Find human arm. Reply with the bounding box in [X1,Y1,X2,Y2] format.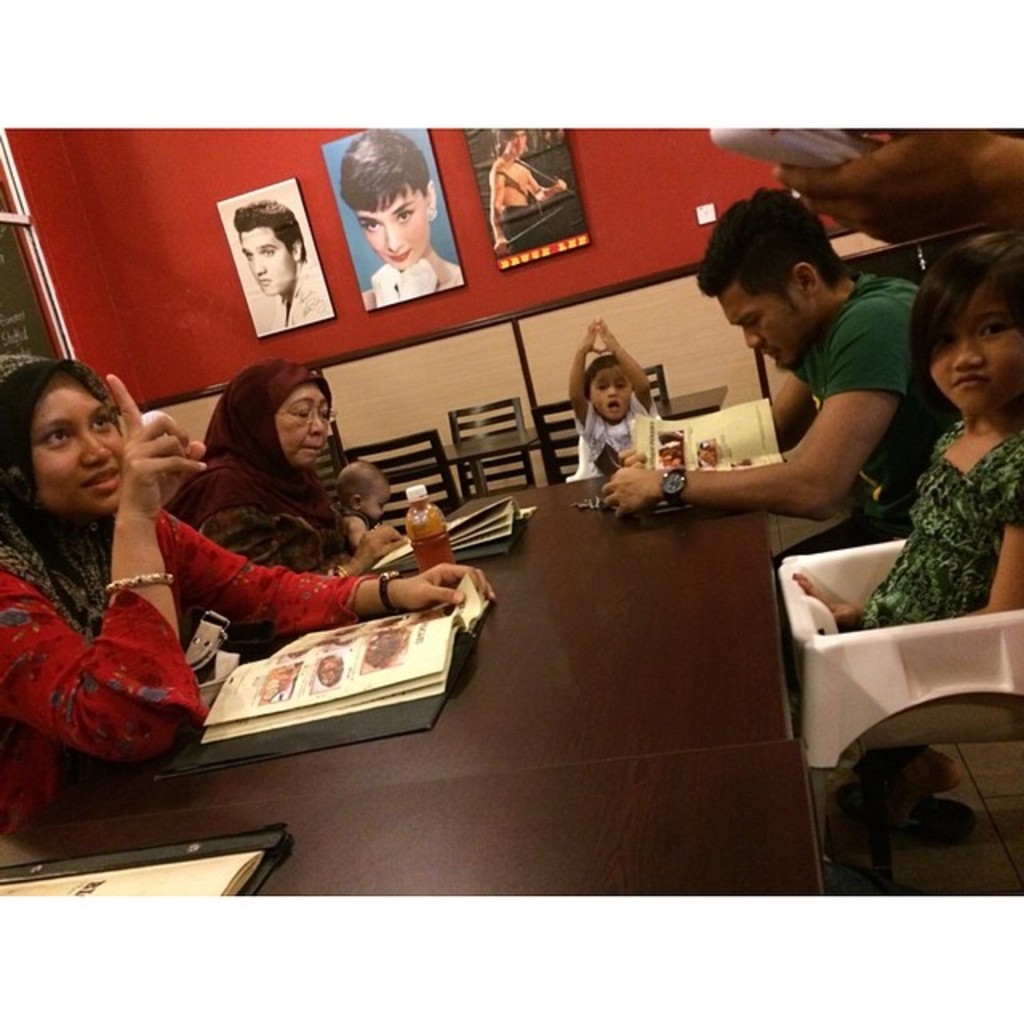
[158,506,504,635].
